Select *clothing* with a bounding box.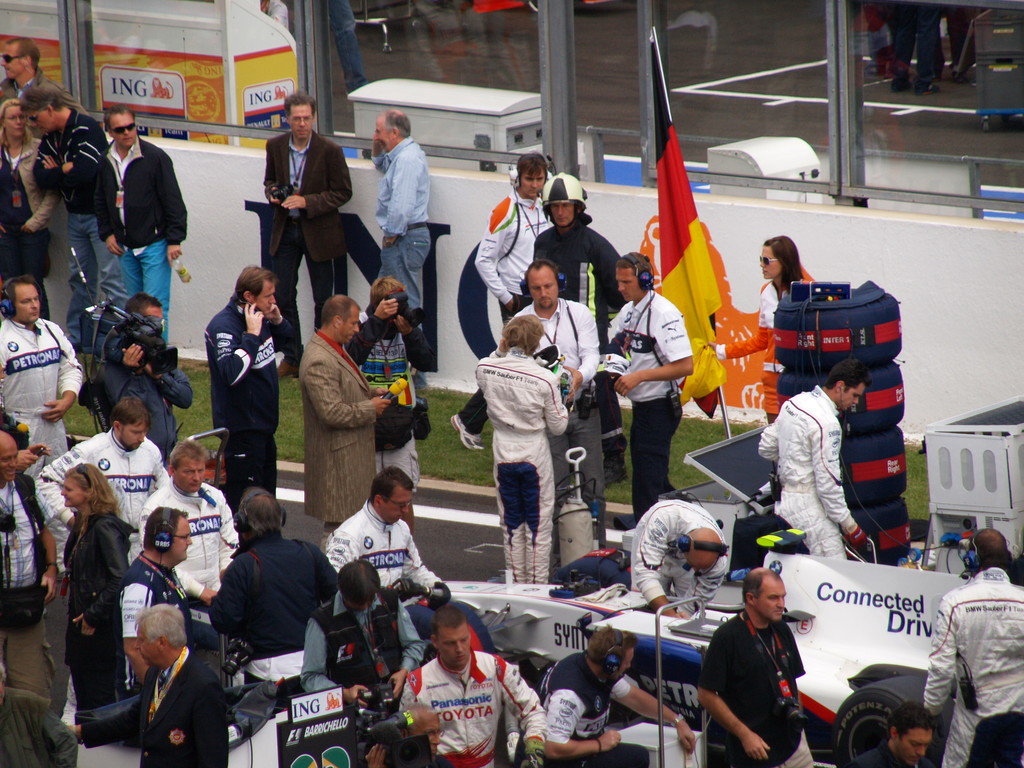
(x1=509, y1=301, x2=611, y2=516).
